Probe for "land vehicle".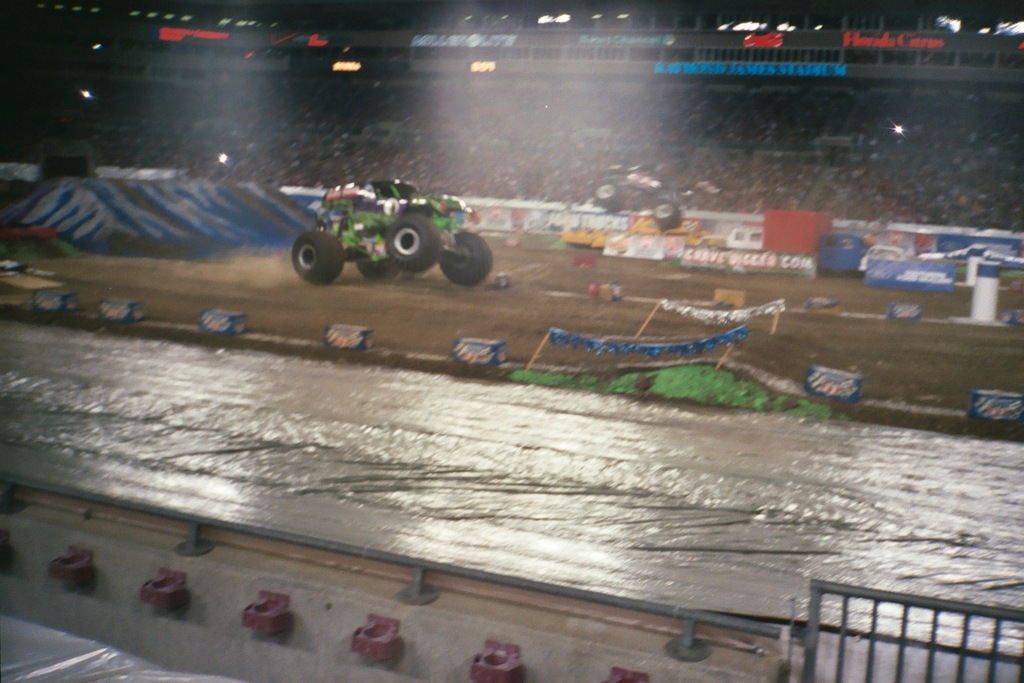
Probe result: (left=589, top=161, right=685, bottom=233).
